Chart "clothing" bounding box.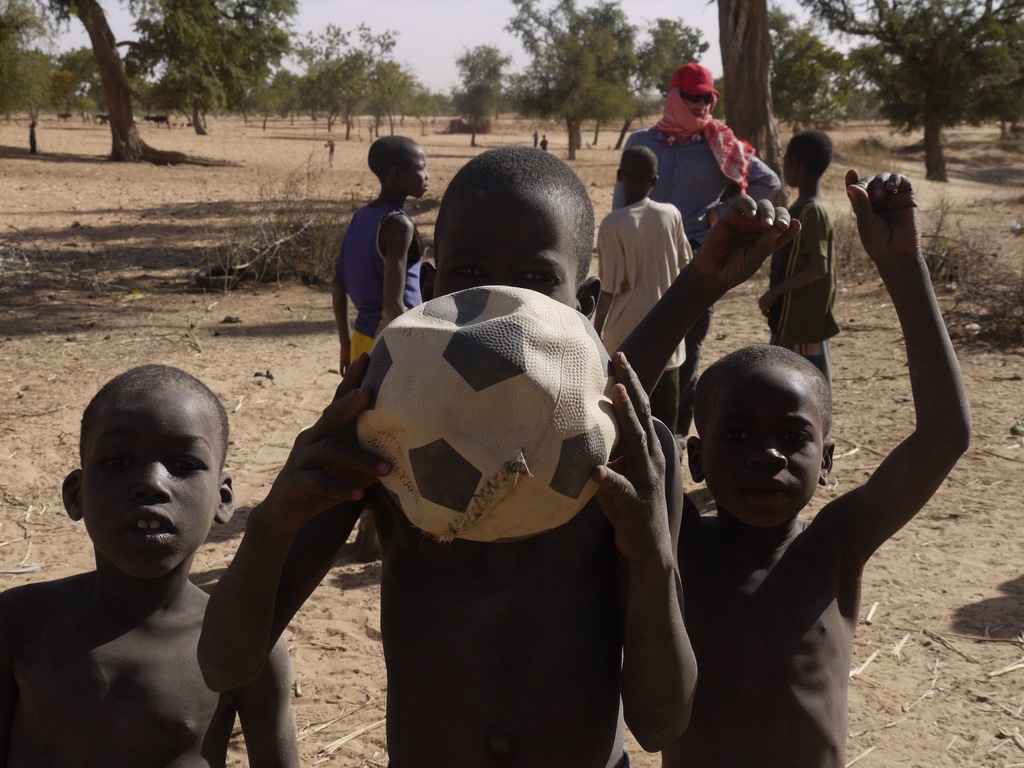
Charted: select_region(771, 192, 842, 392).
